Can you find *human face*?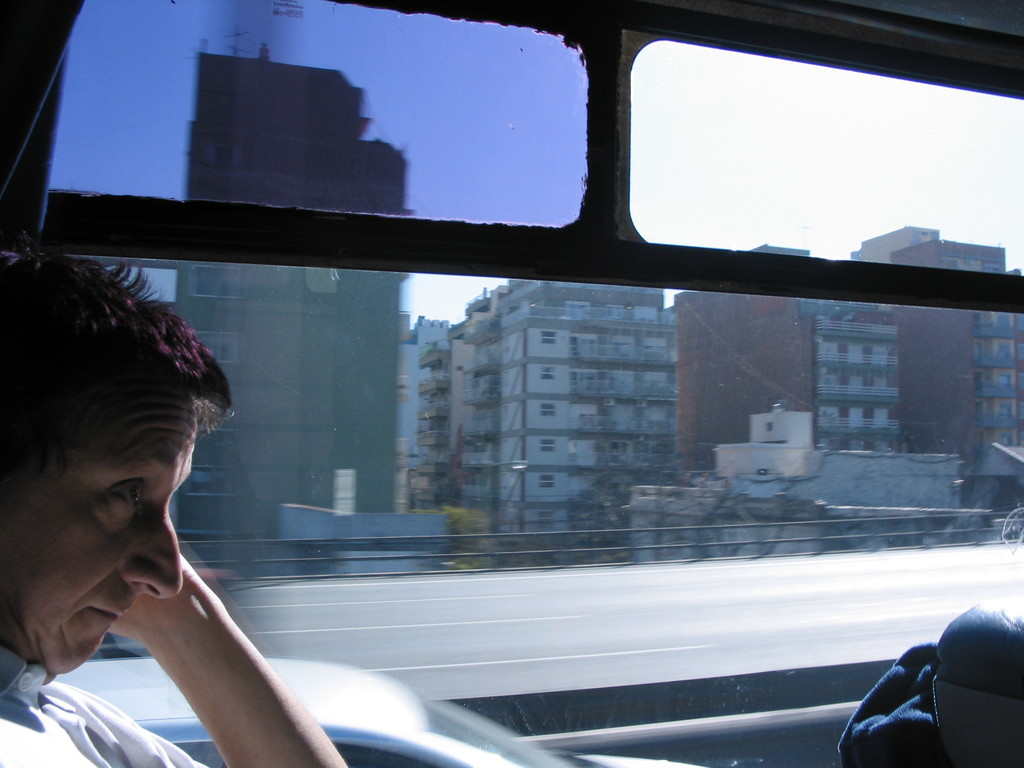
Yes, bounding box: detection(6, 399, 198, 685).
